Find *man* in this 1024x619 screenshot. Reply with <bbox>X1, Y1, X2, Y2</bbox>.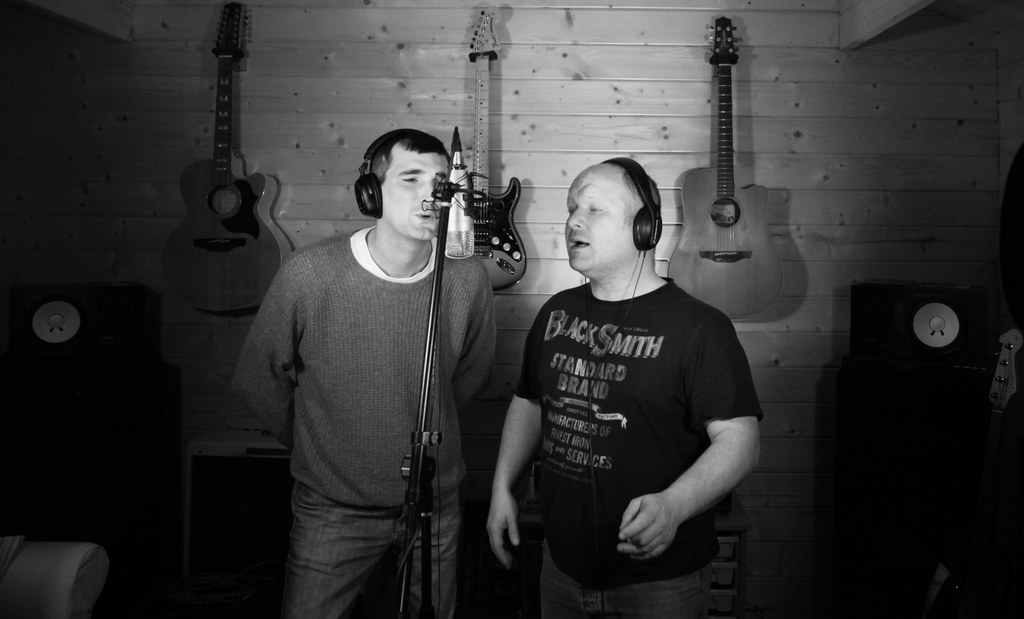
<bbox>487, 129, 772, 611</bbox>.
